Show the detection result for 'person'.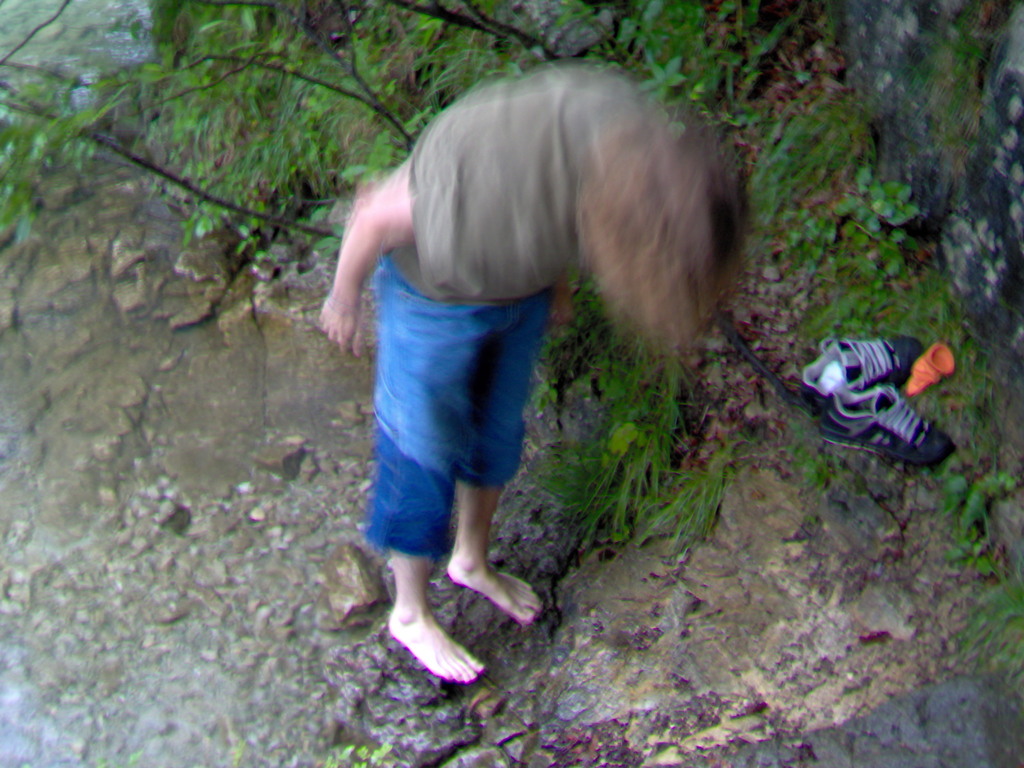
[x1=312, y1=58, x2=760, y2=693].
